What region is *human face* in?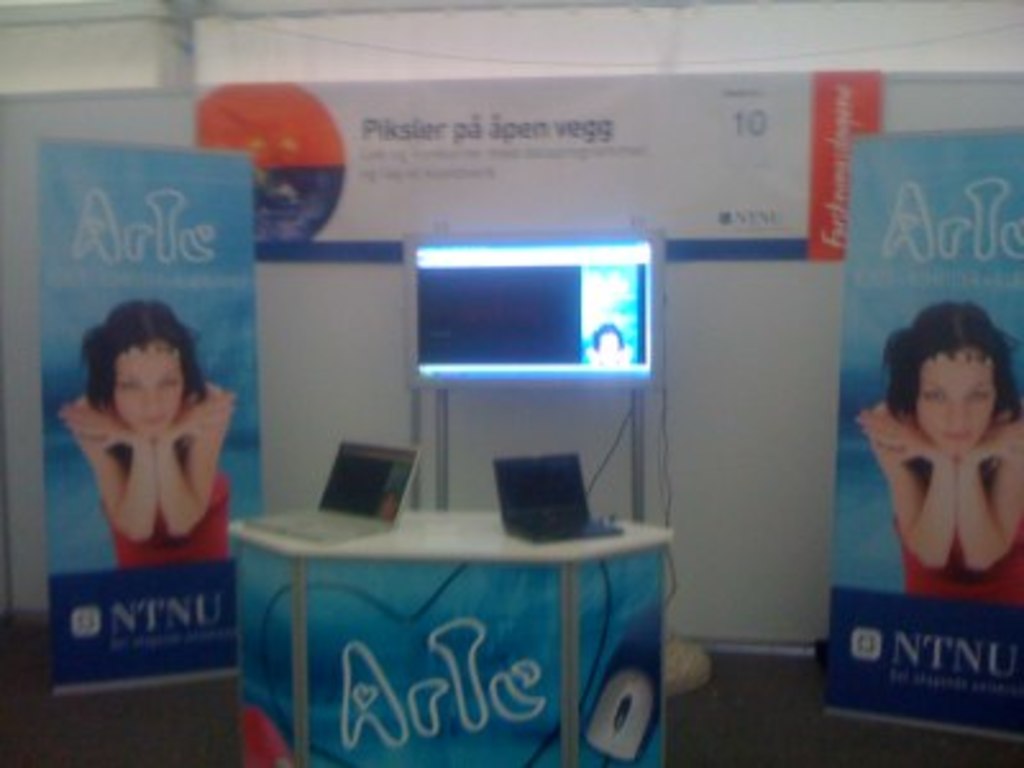
<box>916,346,996,461</box>.
